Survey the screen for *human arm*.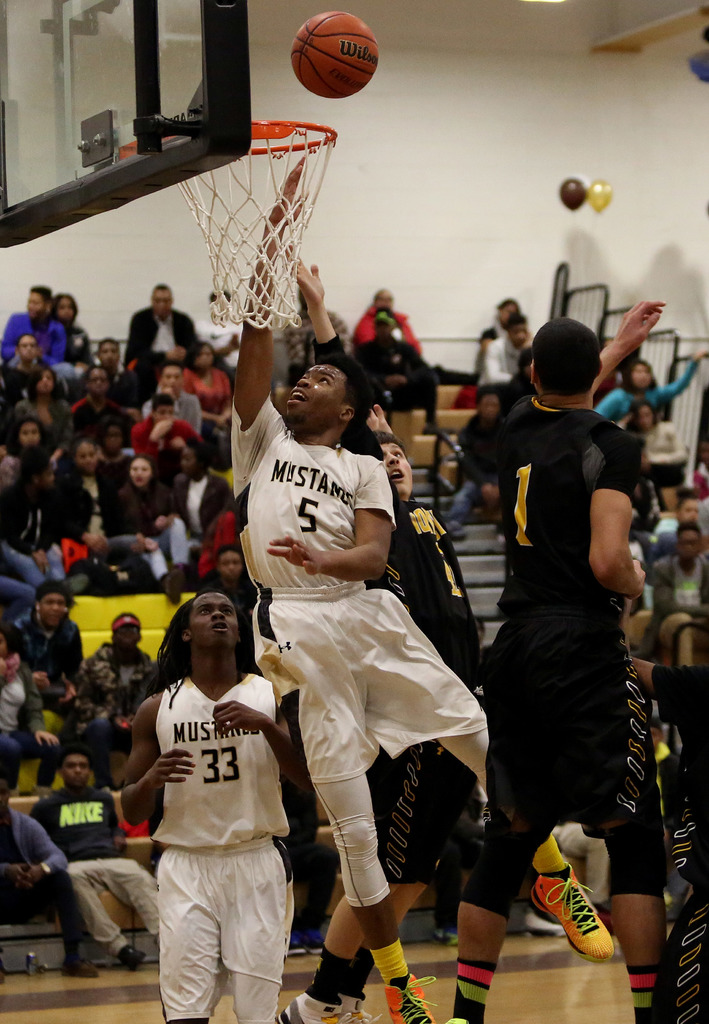
Survey found: rect(19, 813, 74, 893).
